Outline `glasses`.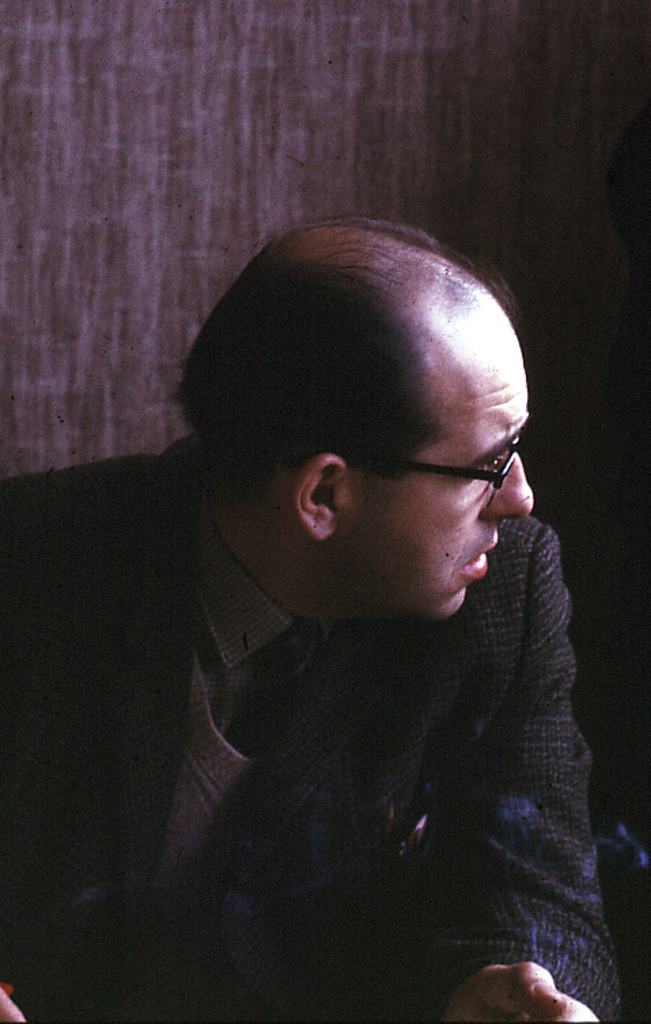
Outline: 351/430/550/500.
